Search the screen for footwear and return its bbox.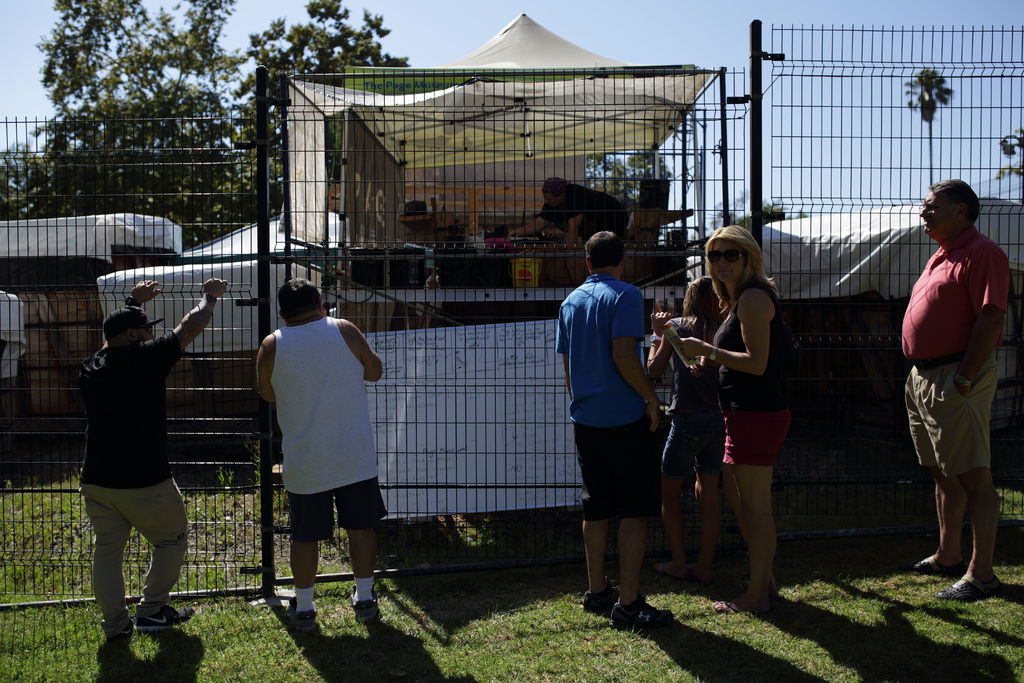
Found: detection(586, 587, 618, 612).
